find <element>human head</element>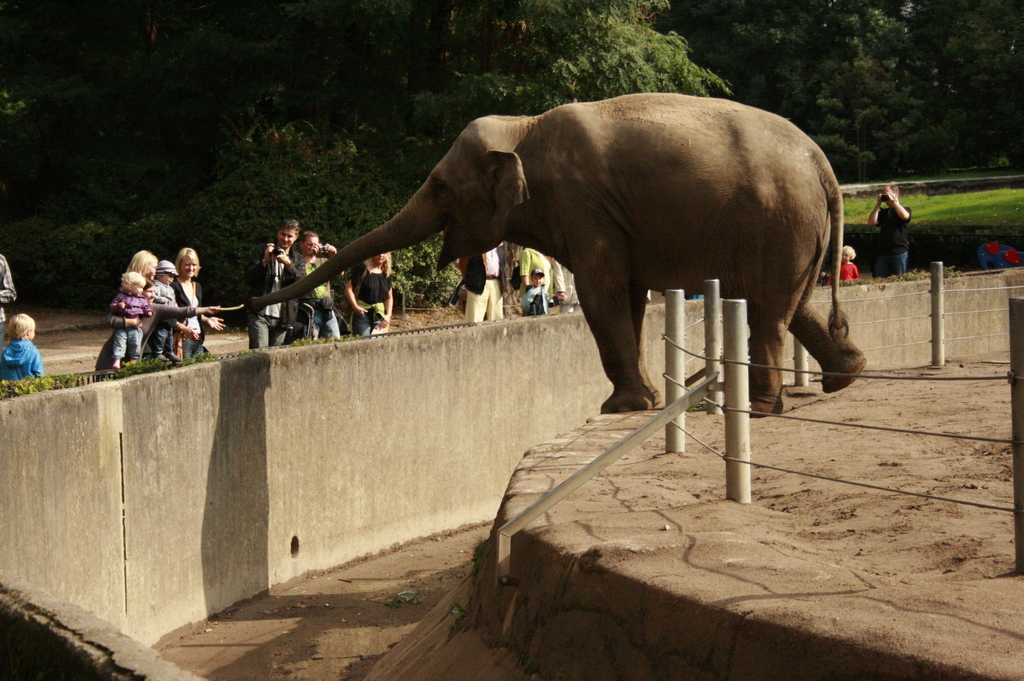
box(840, 247, 855, 264)
